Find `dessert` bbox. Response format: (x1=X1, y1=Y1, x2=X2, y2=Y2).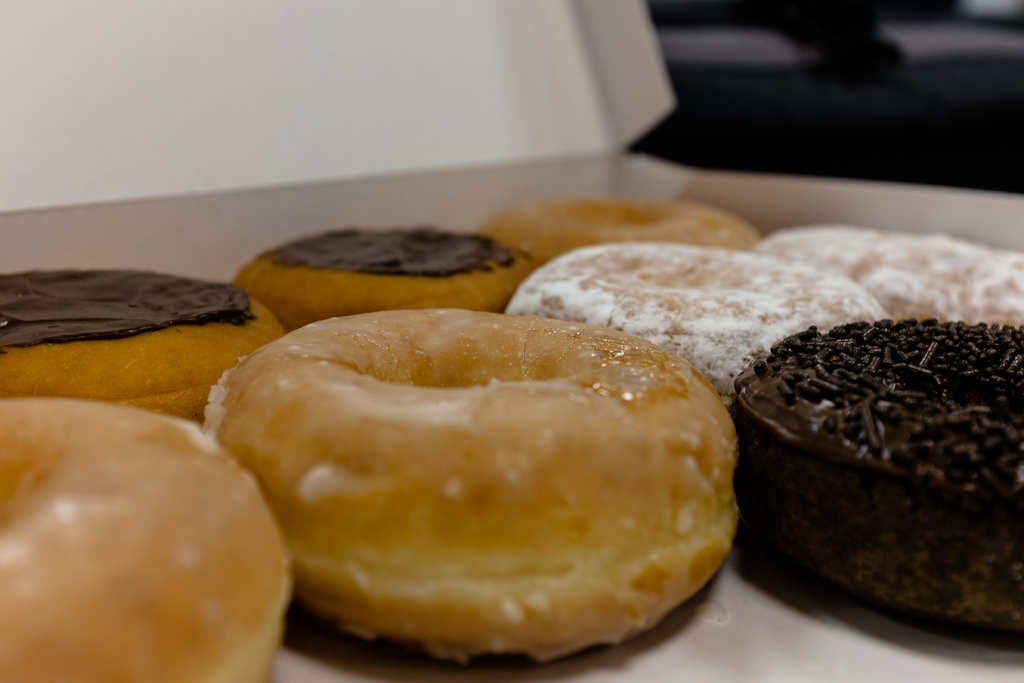
(x1=746, y1=225, x2=1023, y2=327).
